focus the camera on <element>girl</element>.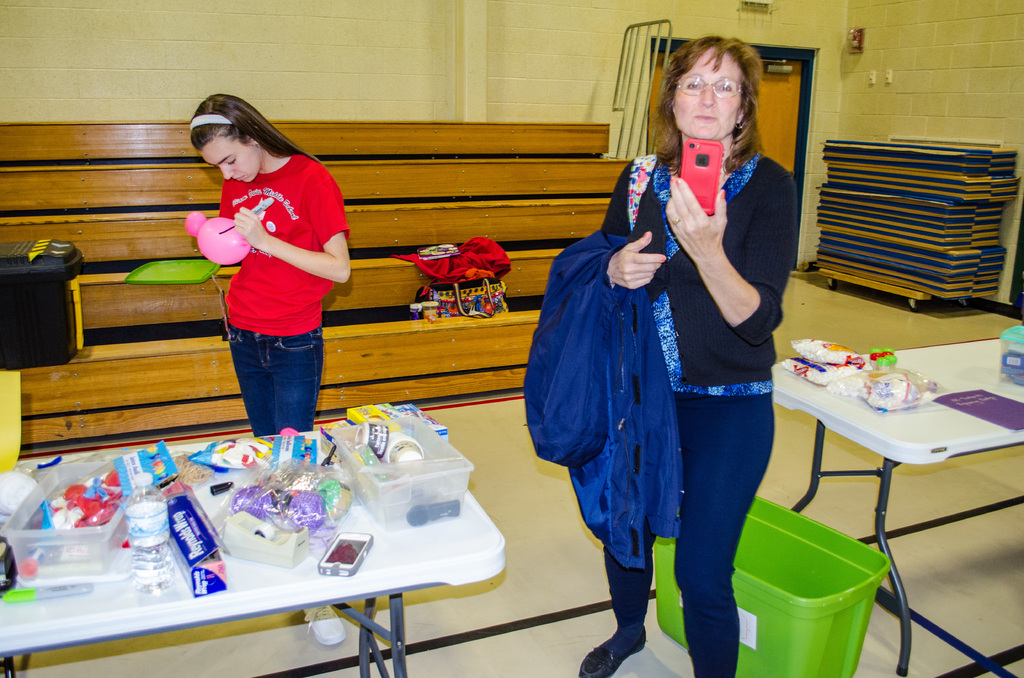
Focus region: [left=183, top=90, right=347, bottom=432].
